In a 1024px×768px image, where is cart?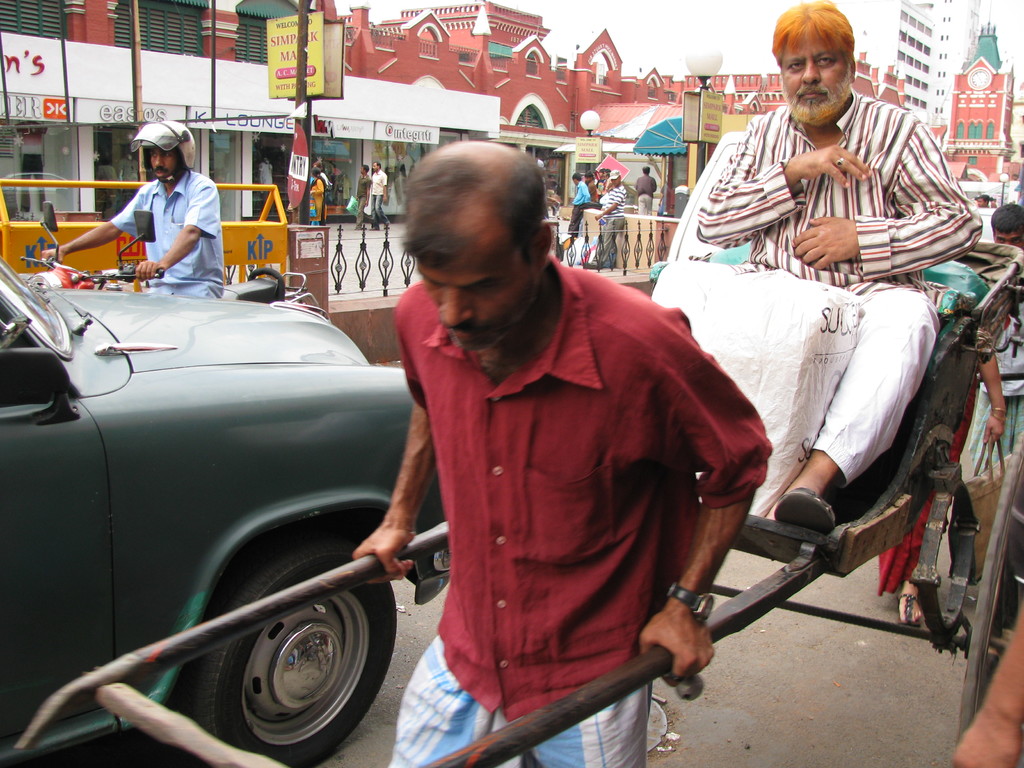
x1=15 y1=241 x2=1023 y2=767.
